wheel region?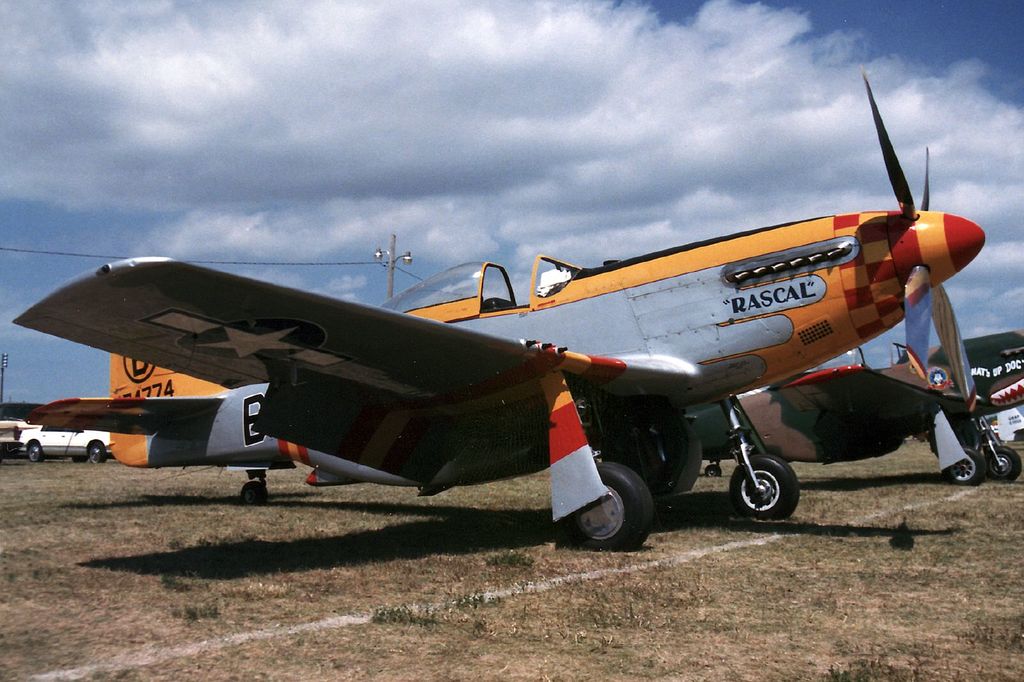
(988,446,1021,479)
